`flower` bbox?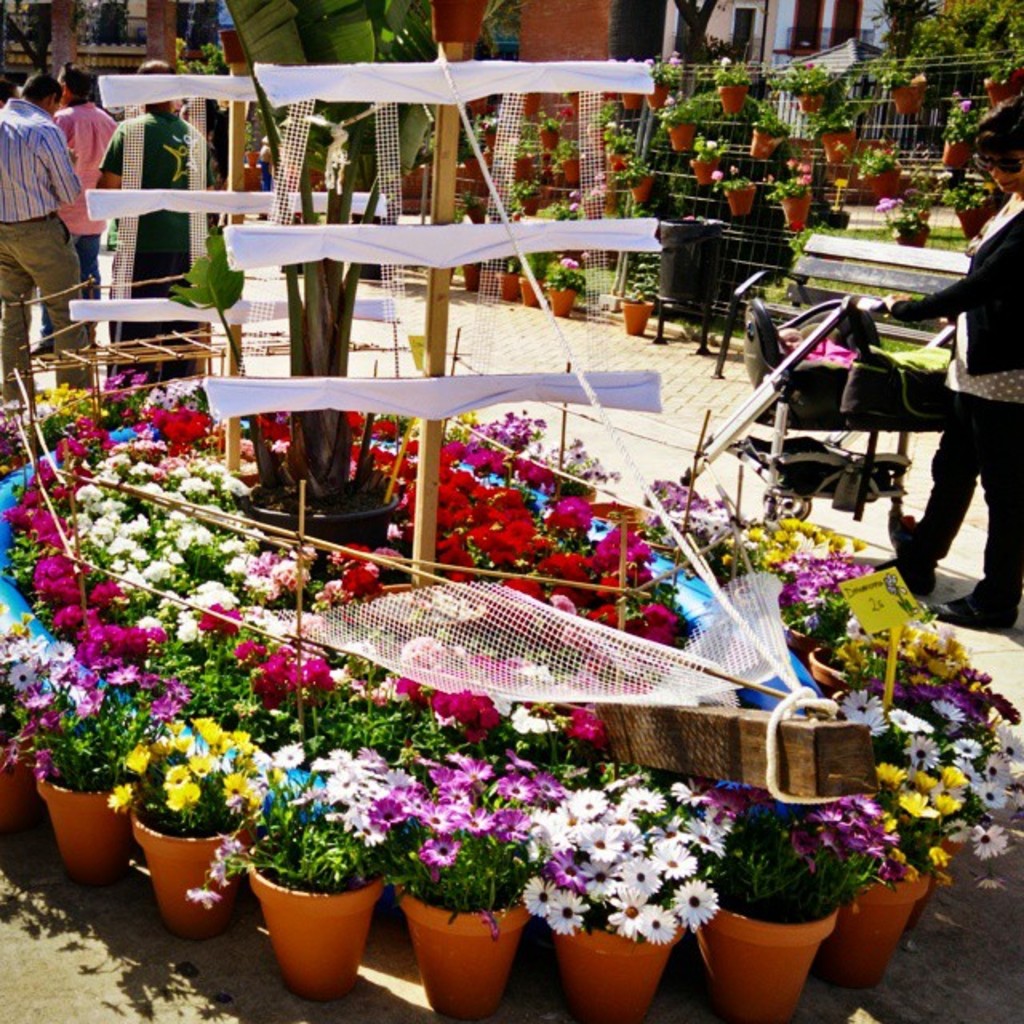
<box>875,202,901,218</box>
